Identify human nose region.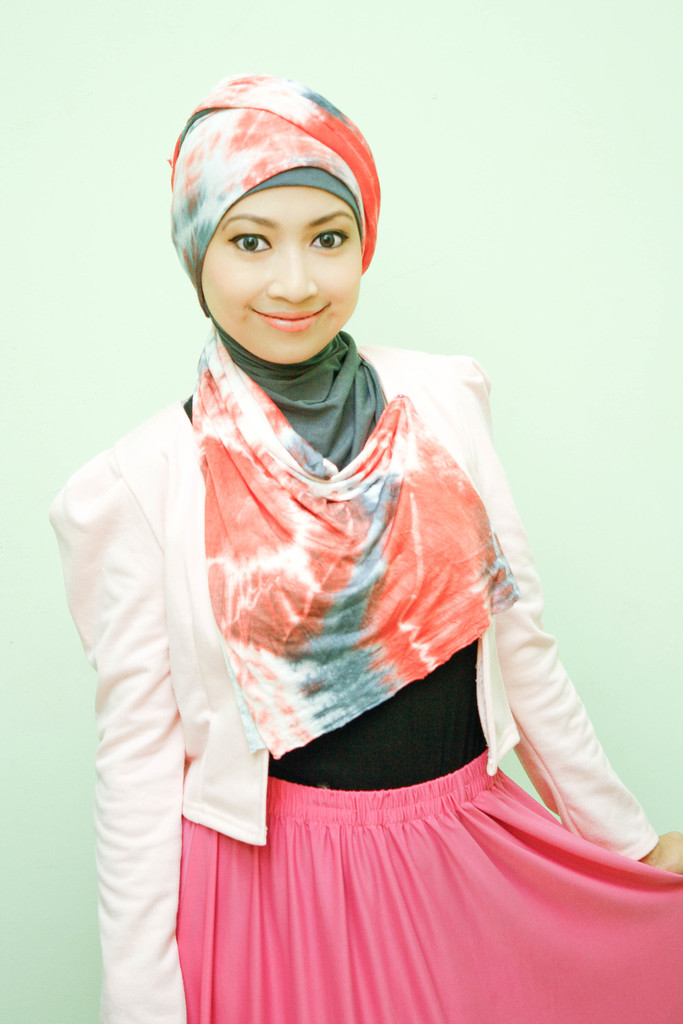
Region: bbox=[265, 239, 318, 303].
